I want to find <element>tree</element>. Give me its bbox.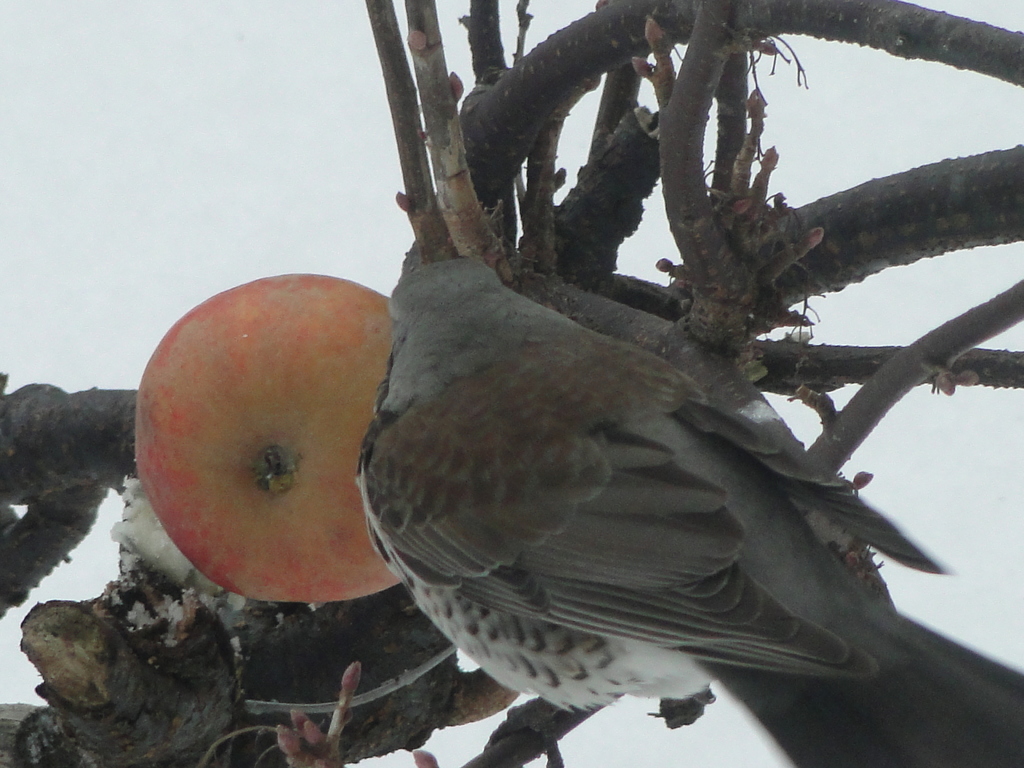
rect(0, 0, 1023, 767).
